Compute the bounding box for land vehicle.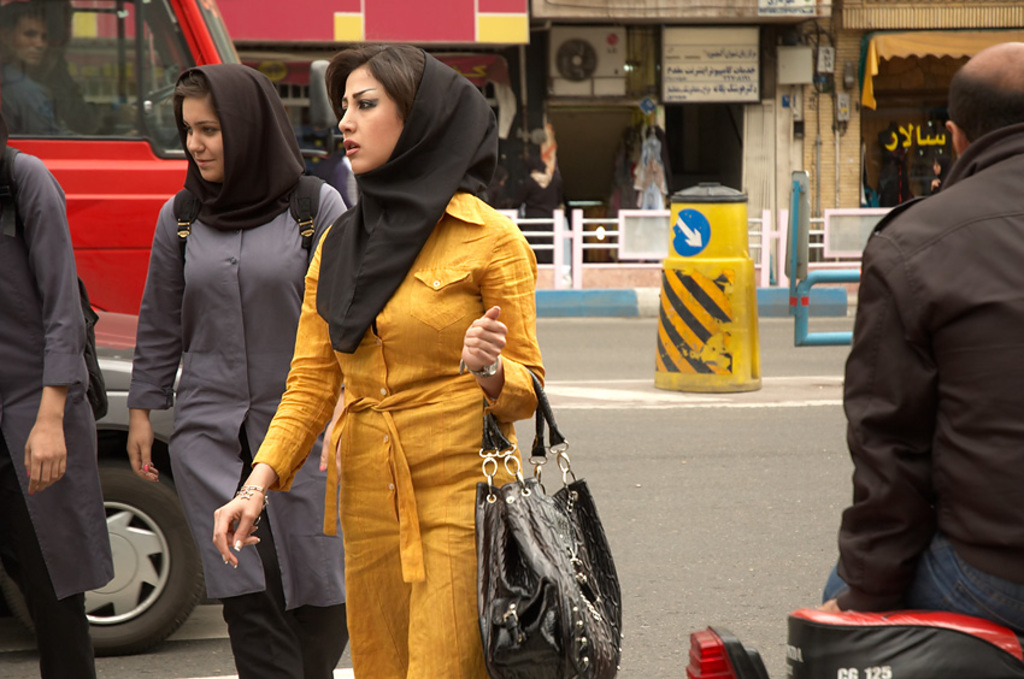
crop(0, 0, 240, 651).
